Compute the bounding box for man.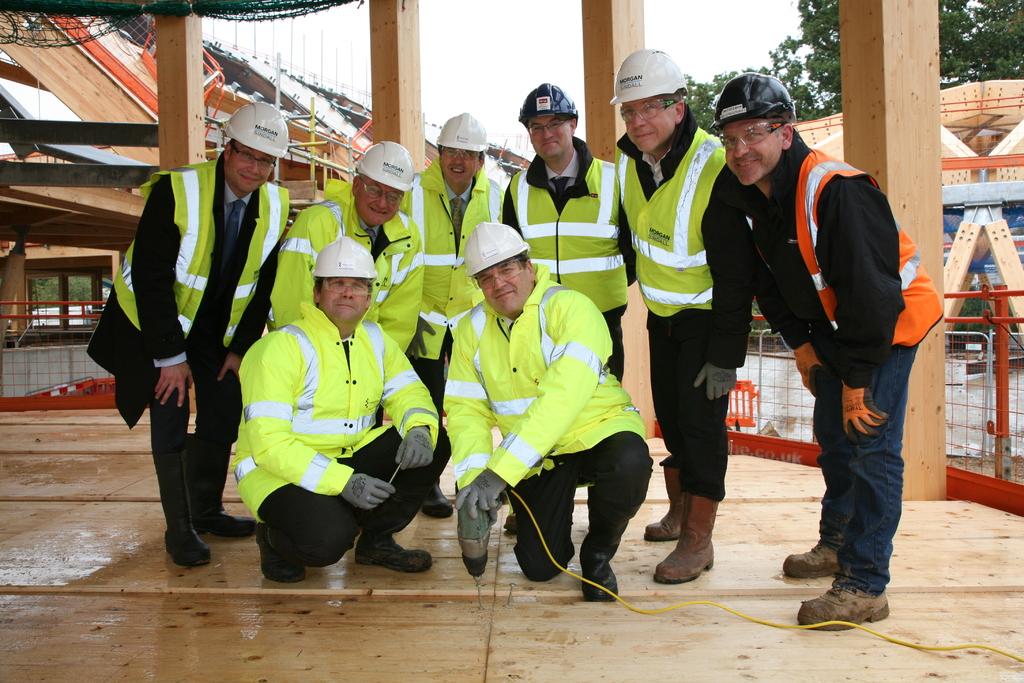
x1=231 y1=233 x2=451 y2=583.
